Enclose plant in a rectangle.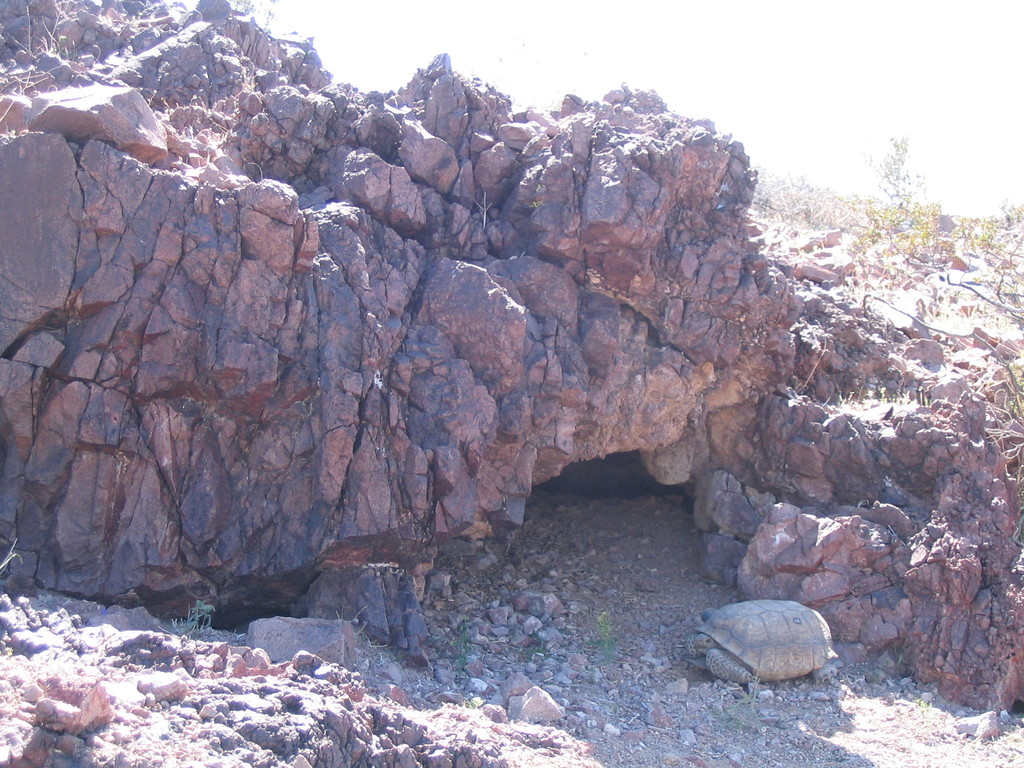
pyautogui.locateOnScreen(871, 655, 891, 676).
